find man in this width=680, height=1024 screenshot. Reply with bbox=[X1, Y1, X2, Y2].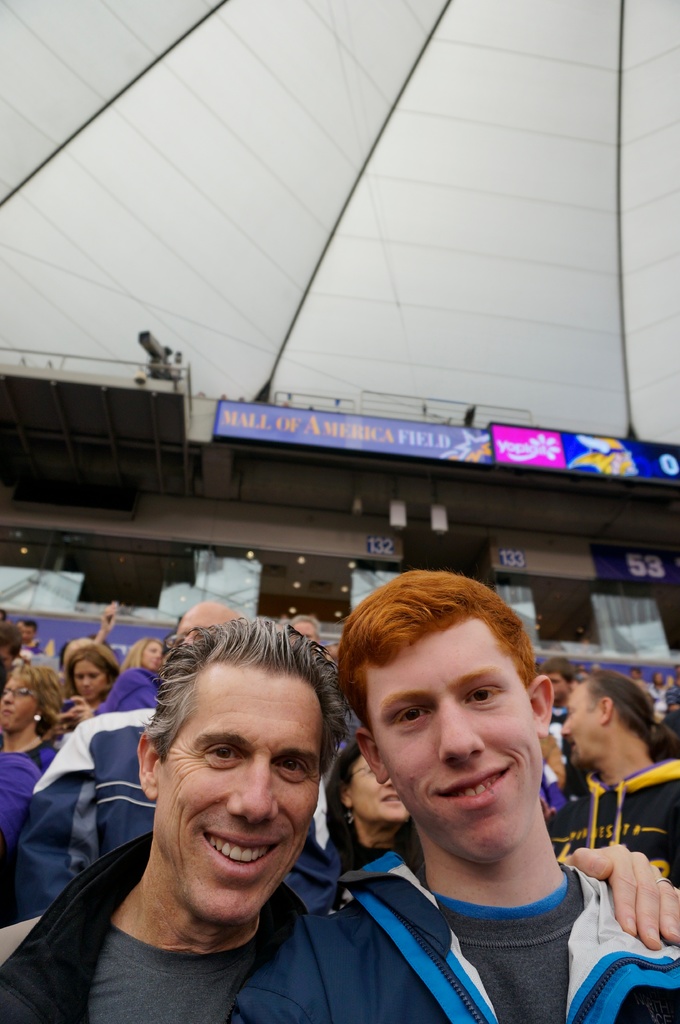
bbox=[316, 566, 679, 1023].
